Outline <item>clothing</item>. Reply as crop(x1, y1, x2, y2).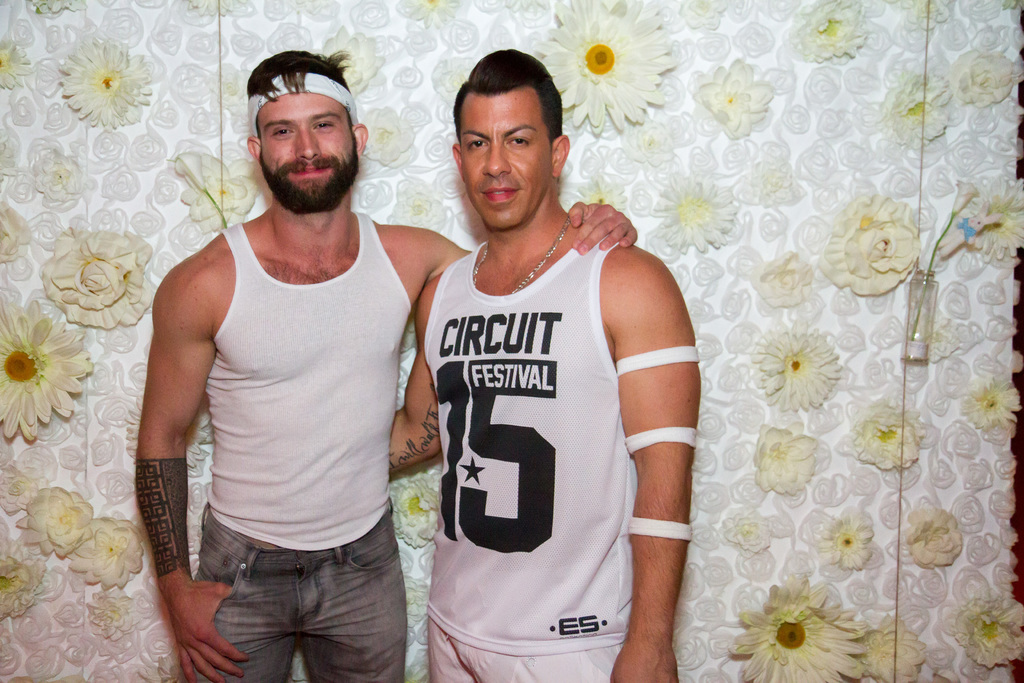
crop(186, 220, 432, 682).
